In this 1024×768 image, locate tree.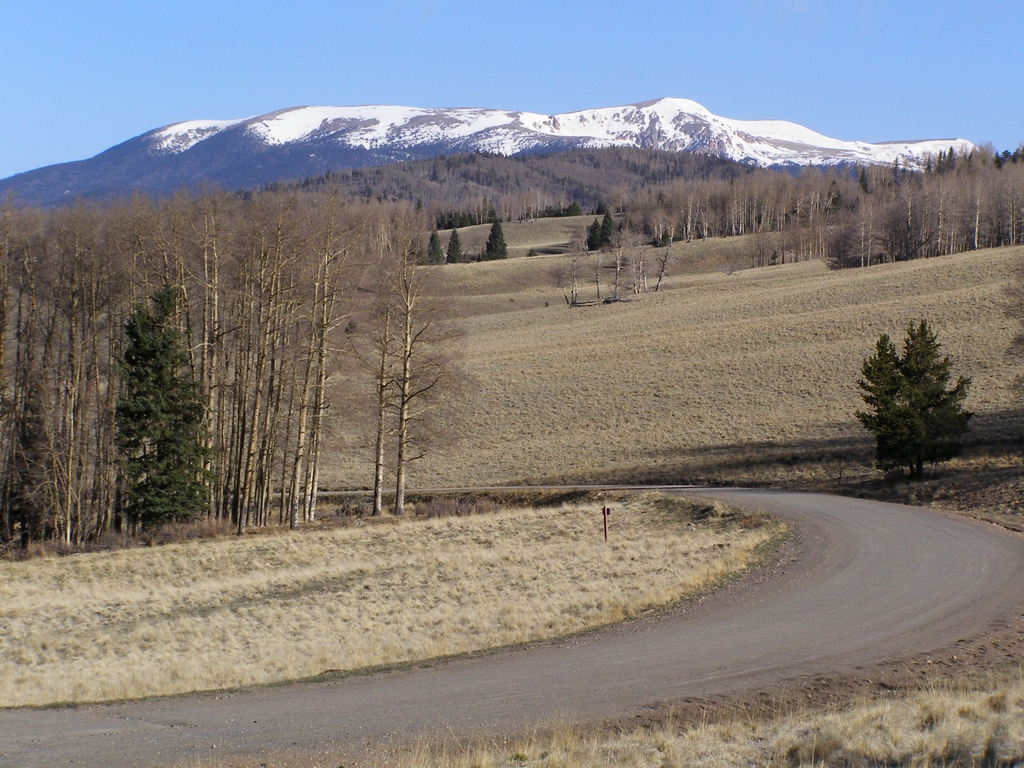
Bounding box: bbox=(586, 216, 604, 252).
